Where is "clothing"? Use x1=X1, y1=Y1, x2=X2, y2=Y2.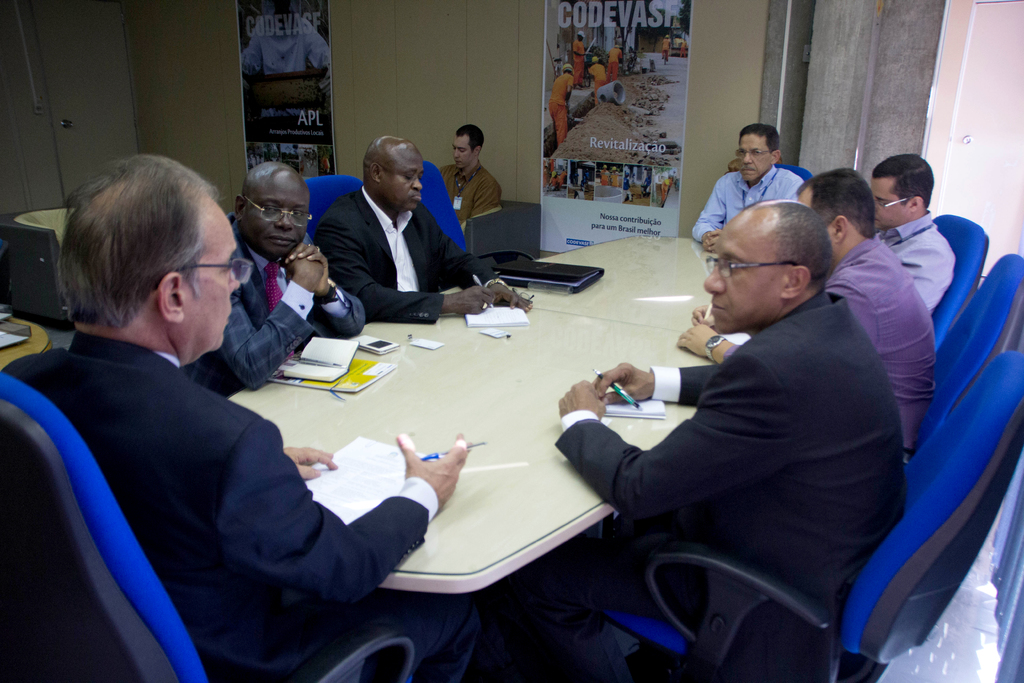
x1=826, y1=233, x2=944, y2=457.
